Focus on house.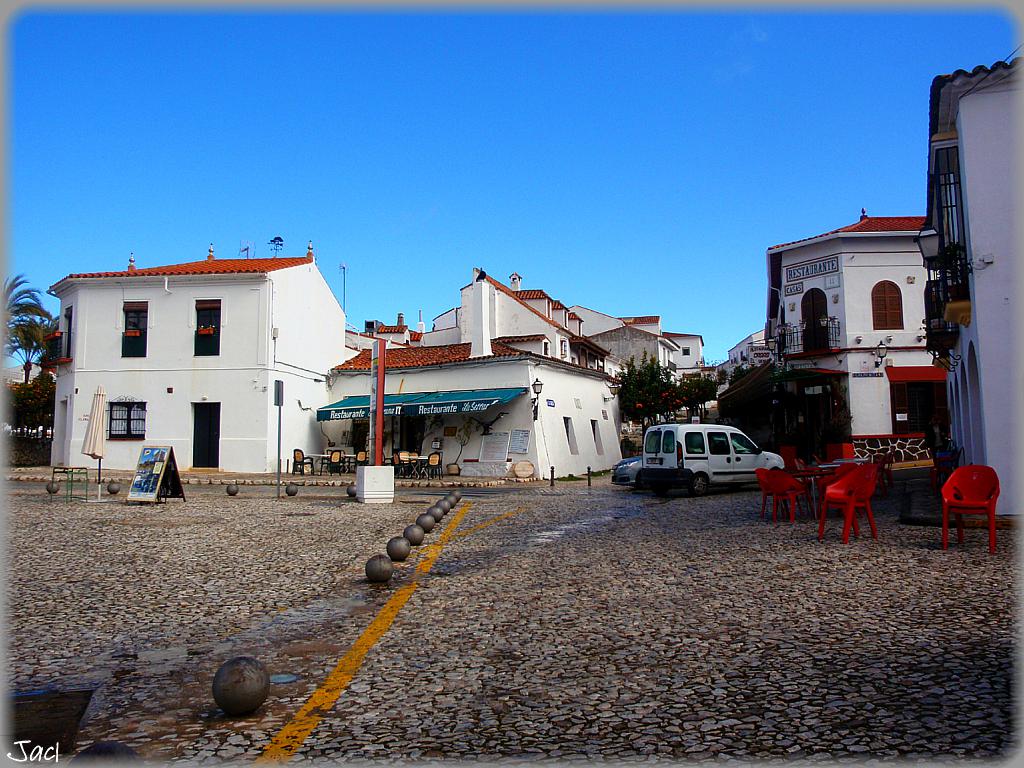
Focused at Rect(583, 308, 685, 401).
